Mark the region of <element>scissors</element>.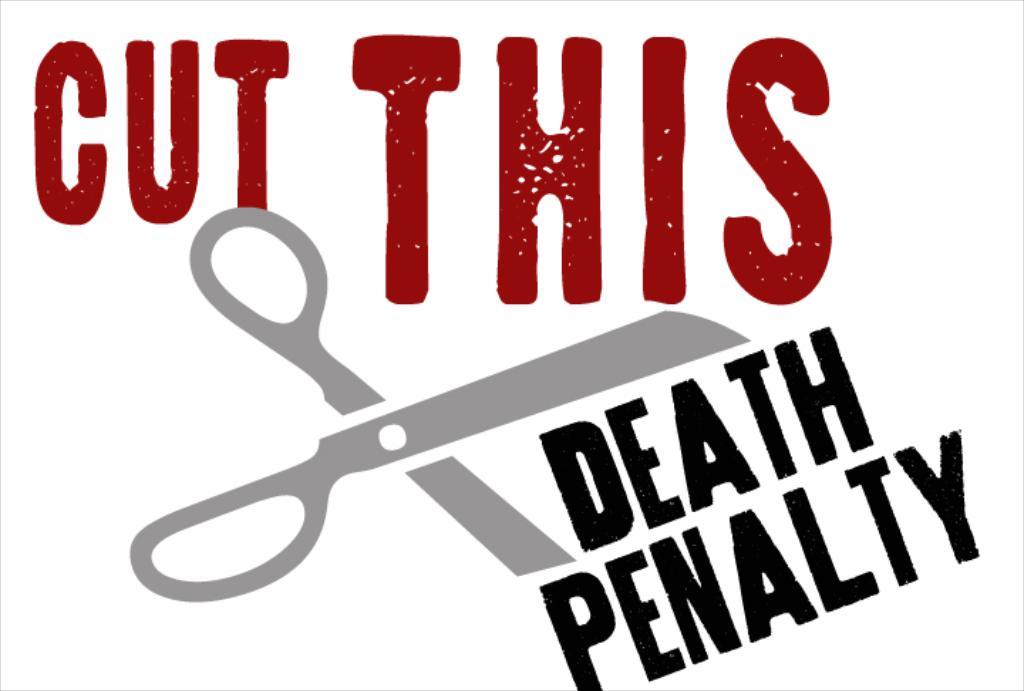
Region: box(129, 198, 754, 607).
